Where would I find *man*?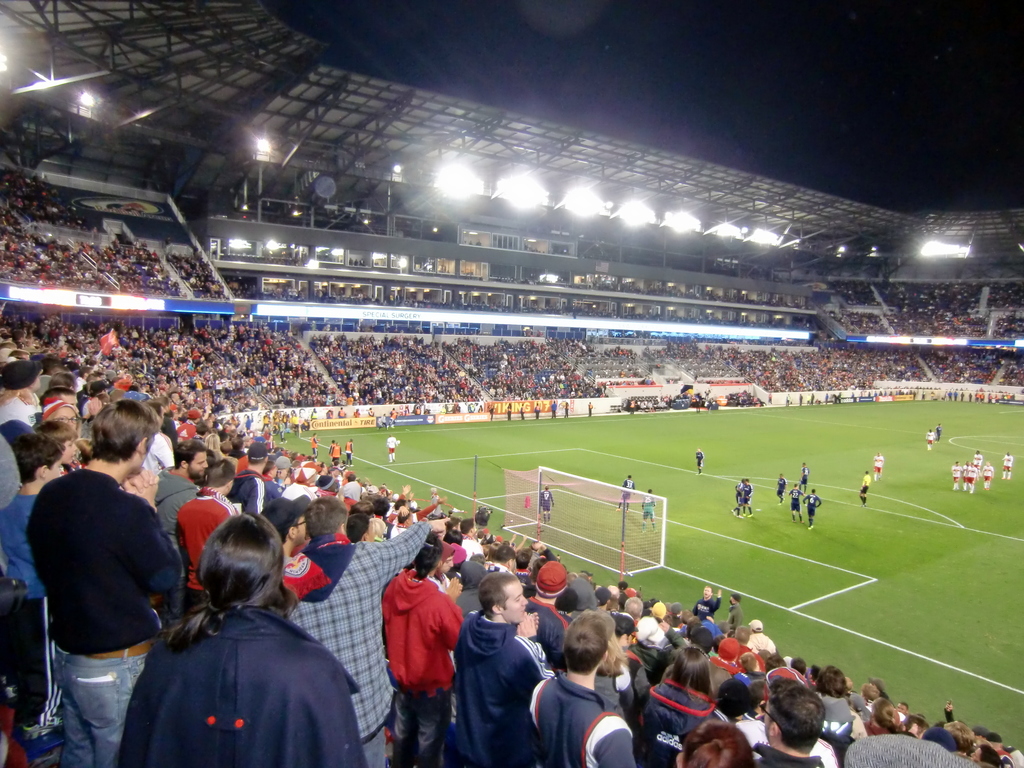
At crop(824, 393, 829, 406).
